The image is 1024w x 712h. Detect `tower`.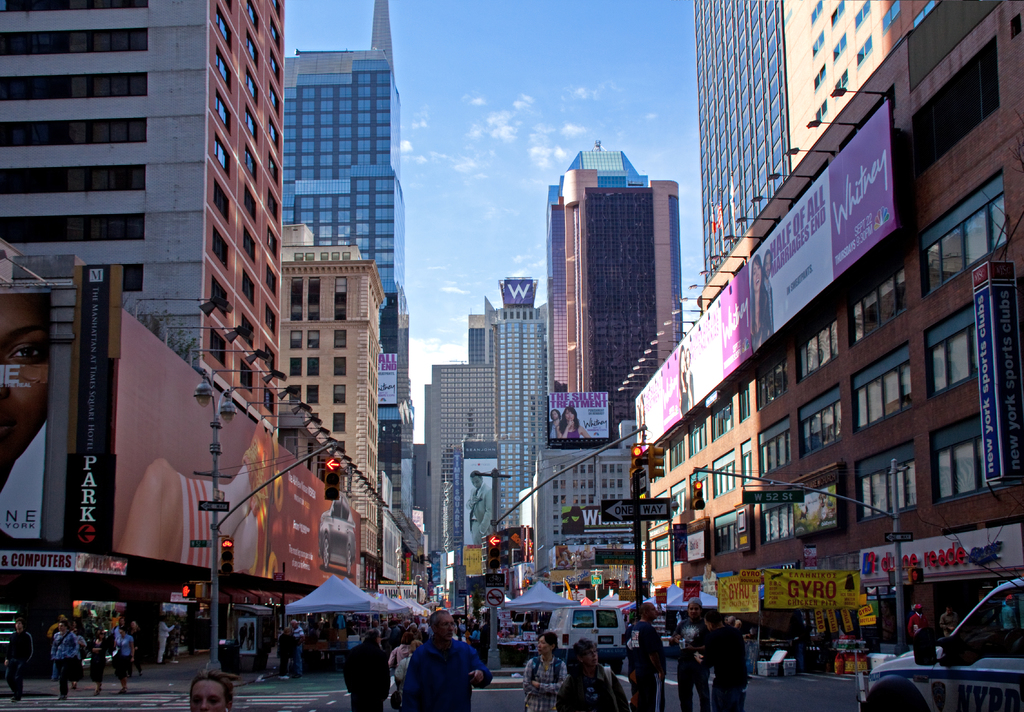
Detection: detection(524, 120, 690, 594).
